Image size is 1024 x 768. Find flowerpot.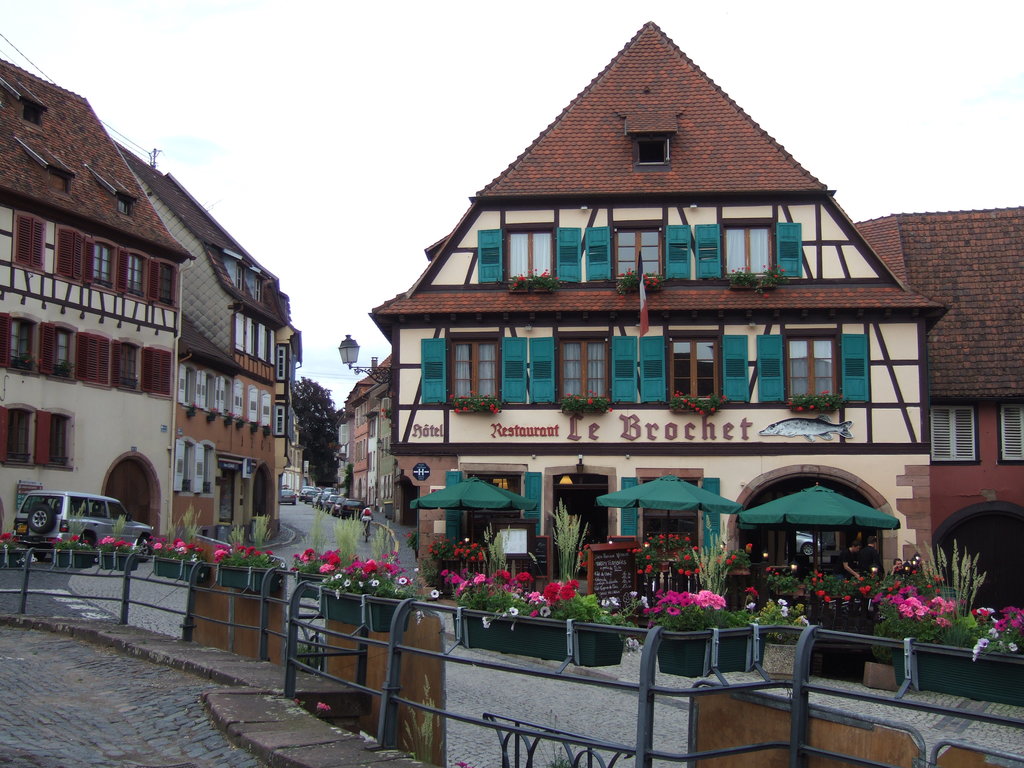
bbox=[149, 552, 196, 583].
